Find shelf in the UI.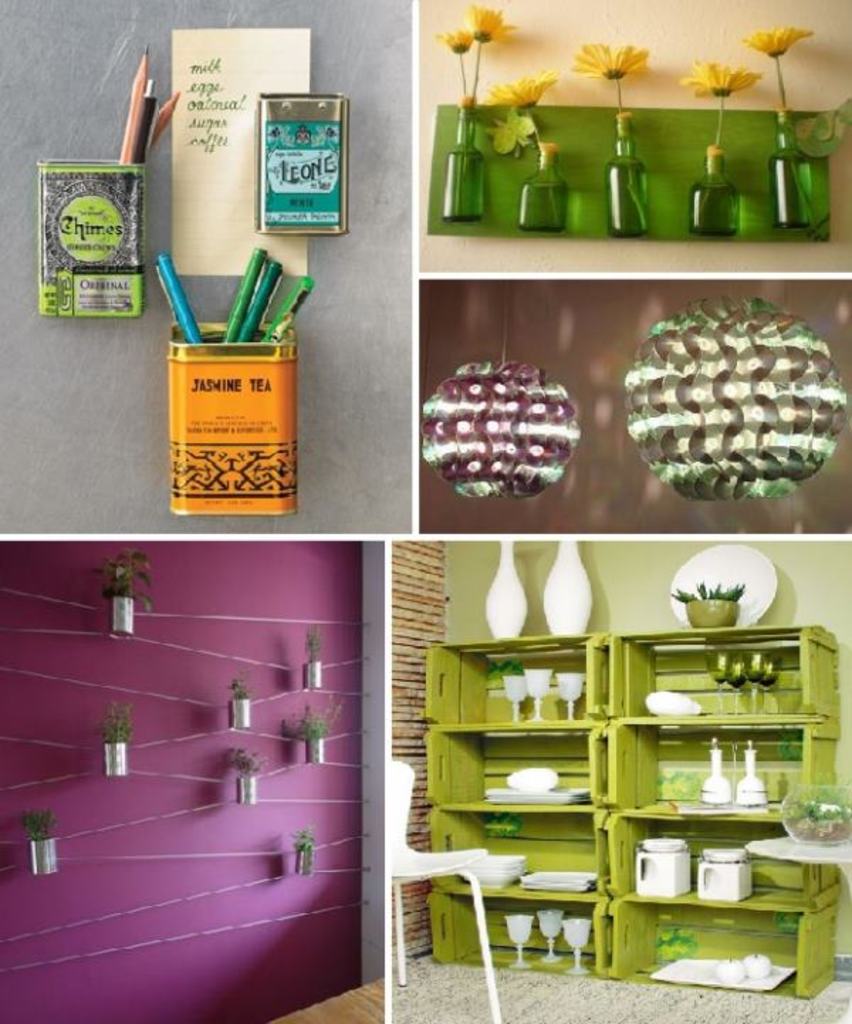
UI element at {"x1": 412, "y1": 896, "x2": 616, "y2": 973}.
